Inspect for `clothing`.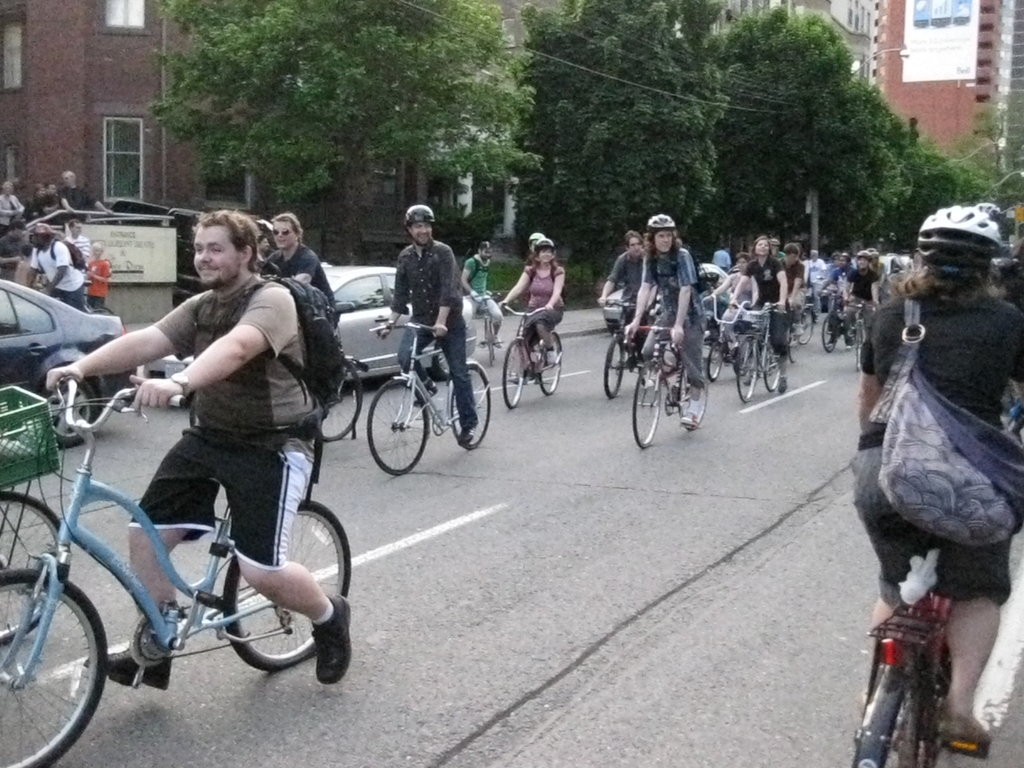
Inspection: <box>148,279,325,566</box>.
